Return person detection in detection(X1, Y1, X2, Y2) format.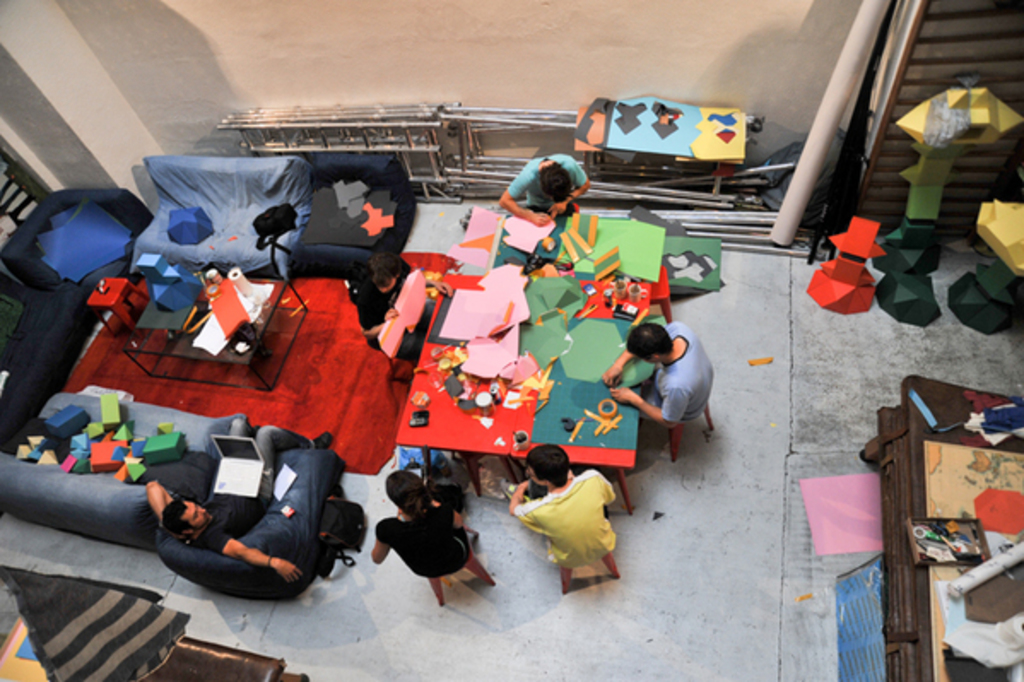
detection(499, 154, 600, 222).
